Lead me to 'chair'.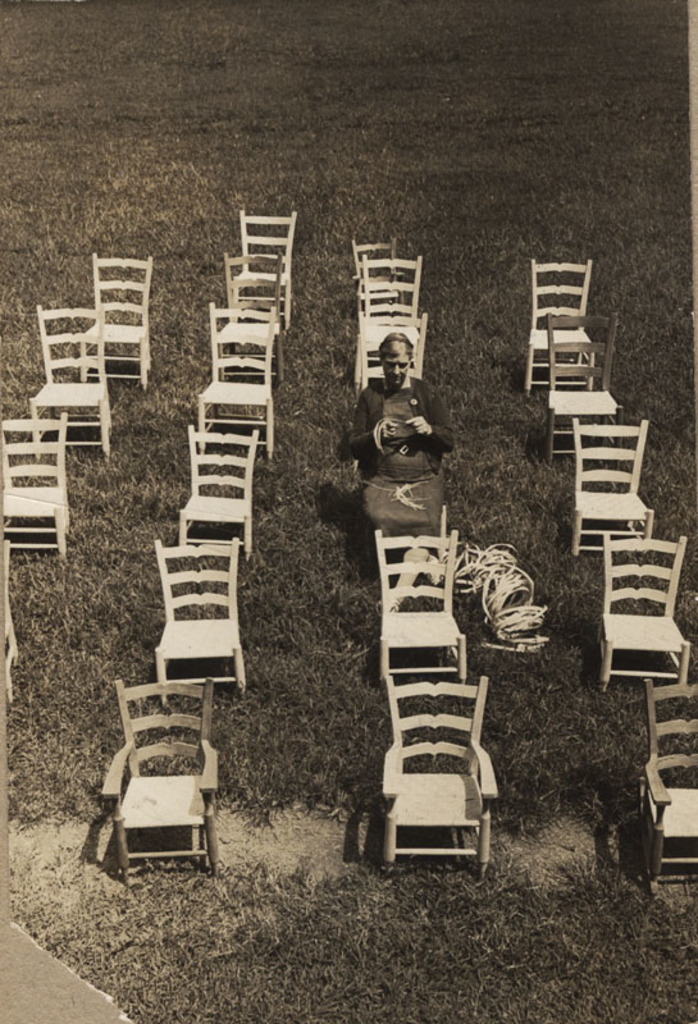
Lead to pyautogui.locateOnScreen(351, 311, 432, 401).
